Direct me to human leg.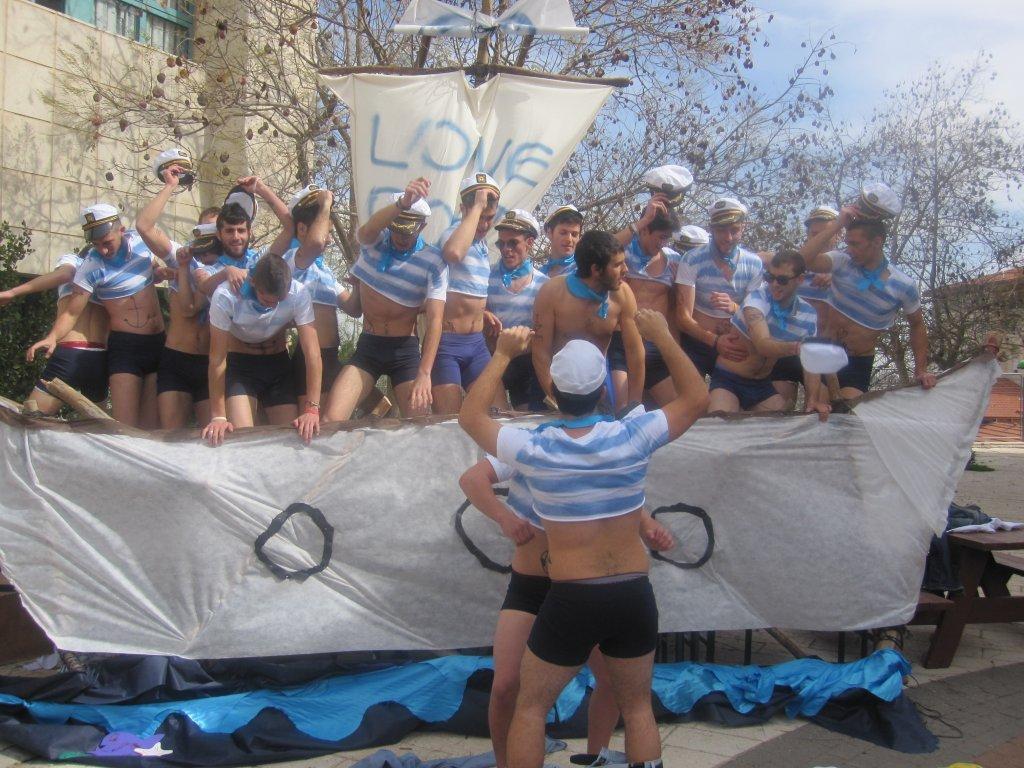
Direction: 140,338,153,438.
